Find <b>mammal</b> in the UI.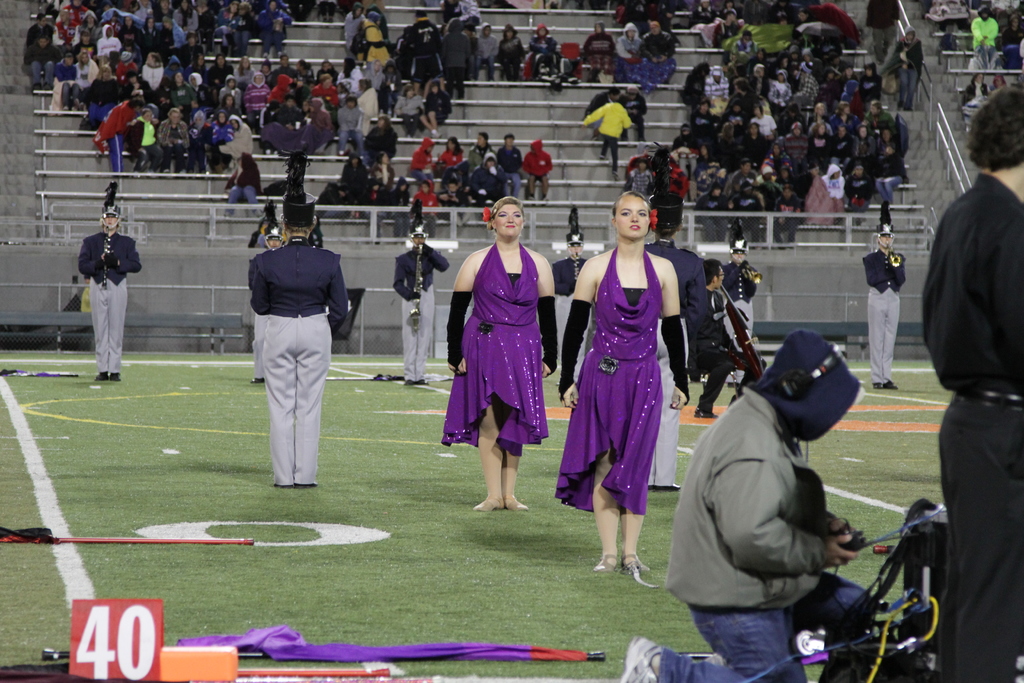
UI element at Rect(496, 24, 524, 78).
